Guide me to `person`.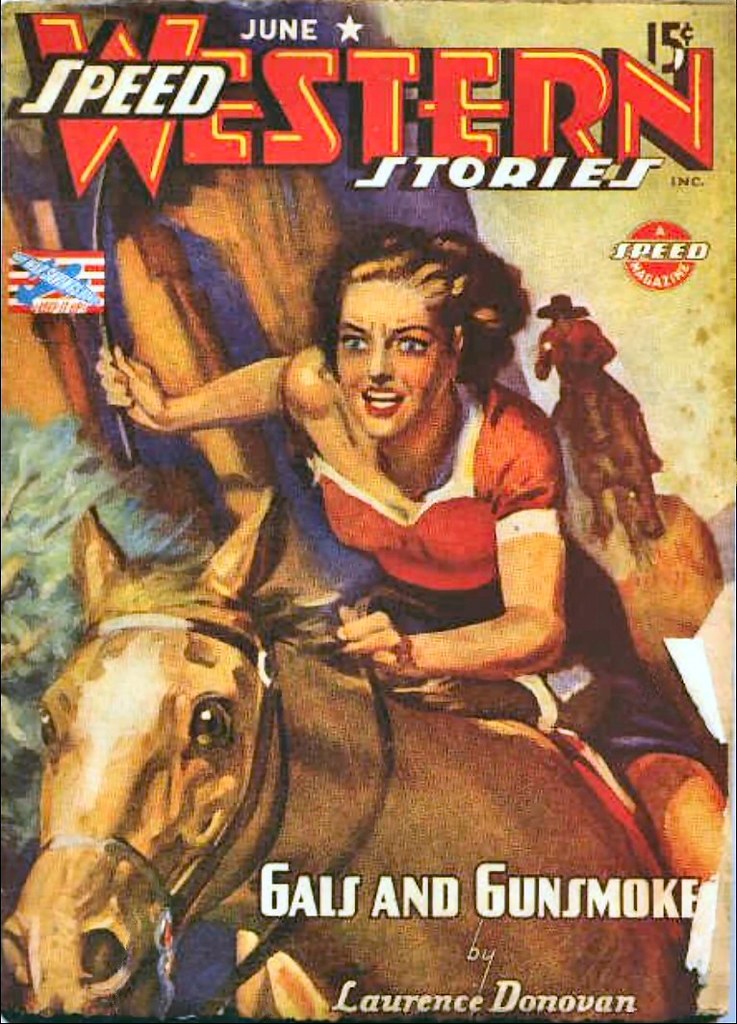
Guidance: 529/296/667/469.
